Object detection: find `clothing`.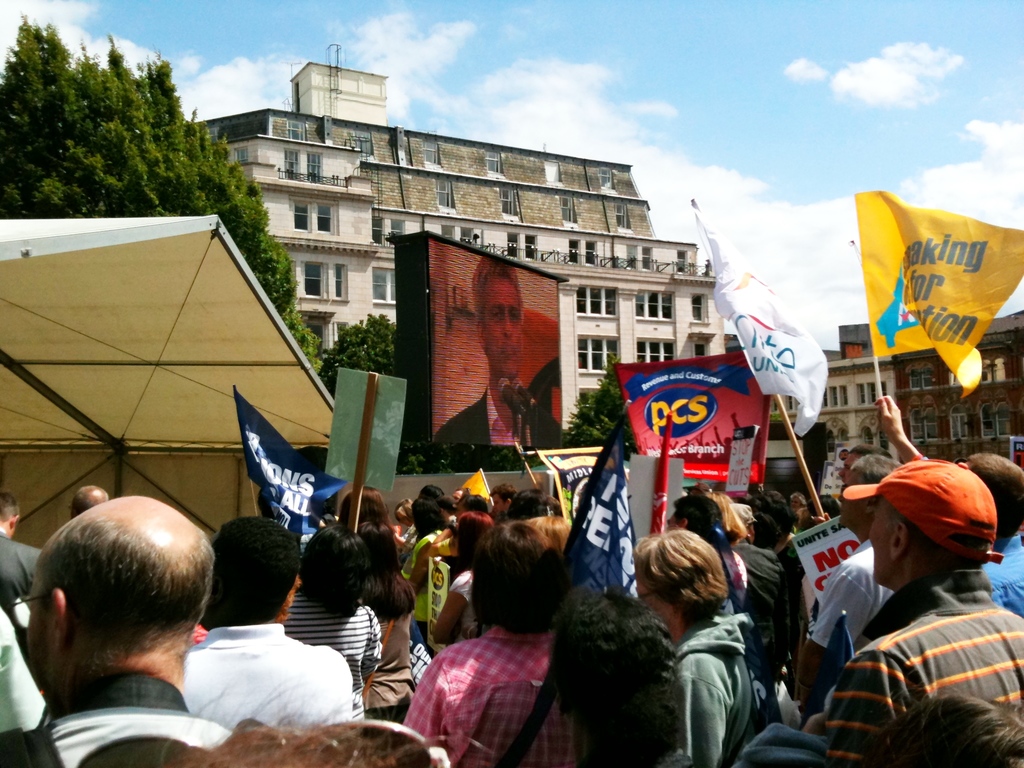
(left=268, top=589, right=378, bottom=661).
